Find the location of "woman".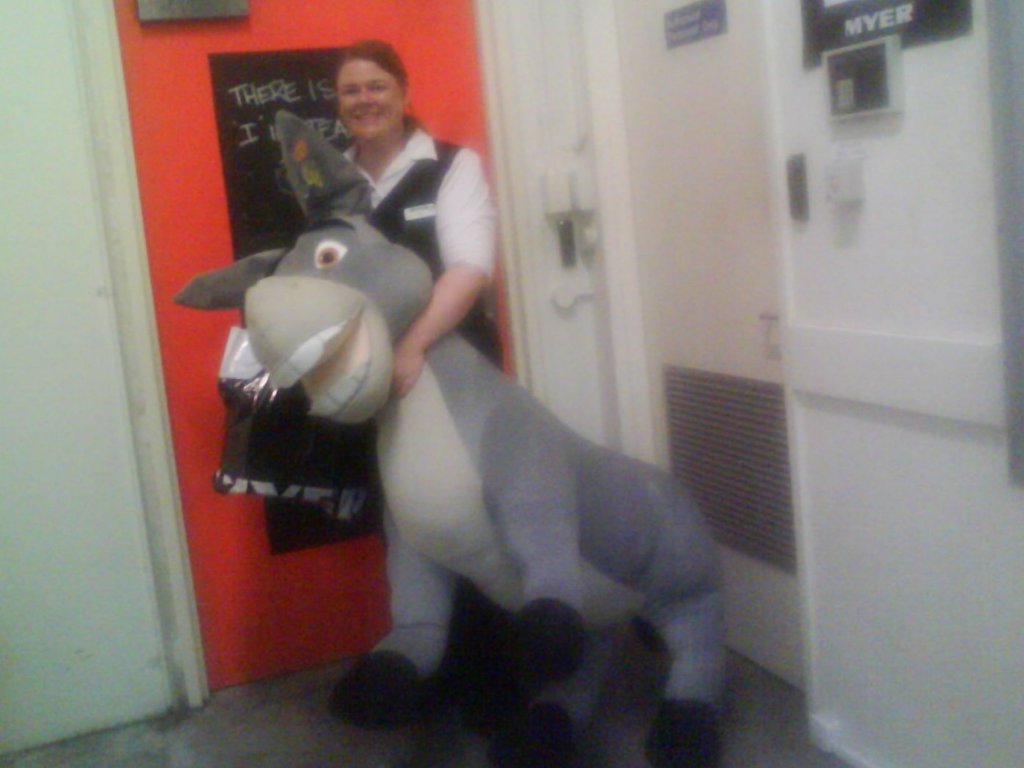
Location: <bbox>244, 36, 490, 736</bbox>.
